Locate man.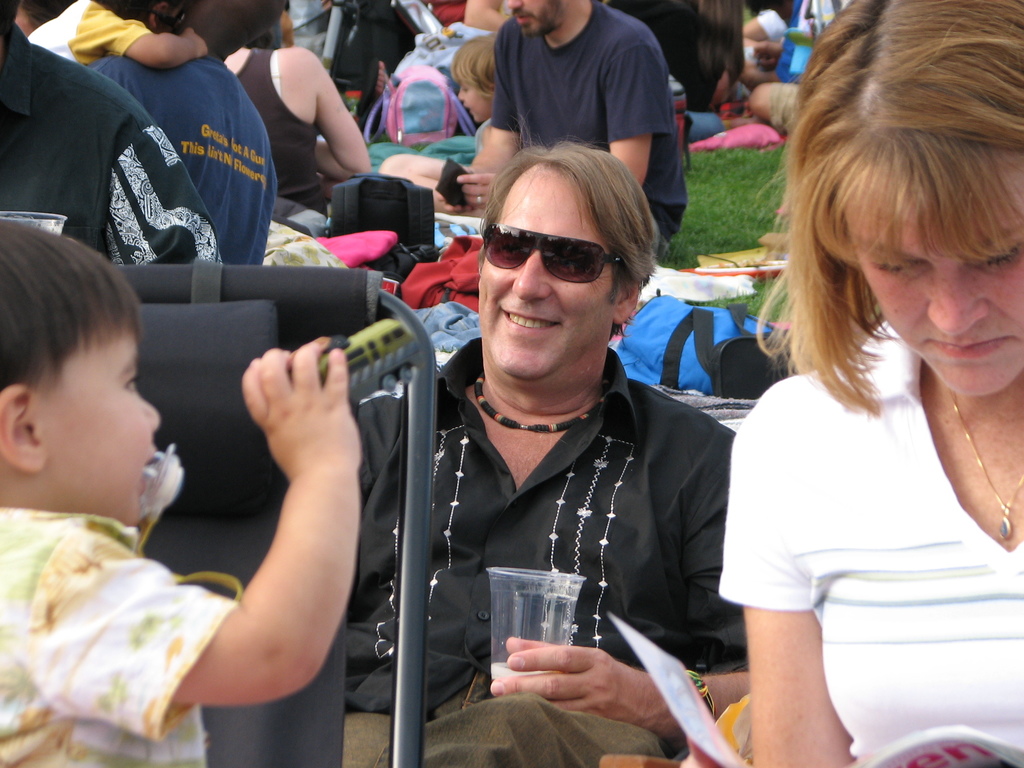
Bounding box: <box>372,0,691,267</box>.
